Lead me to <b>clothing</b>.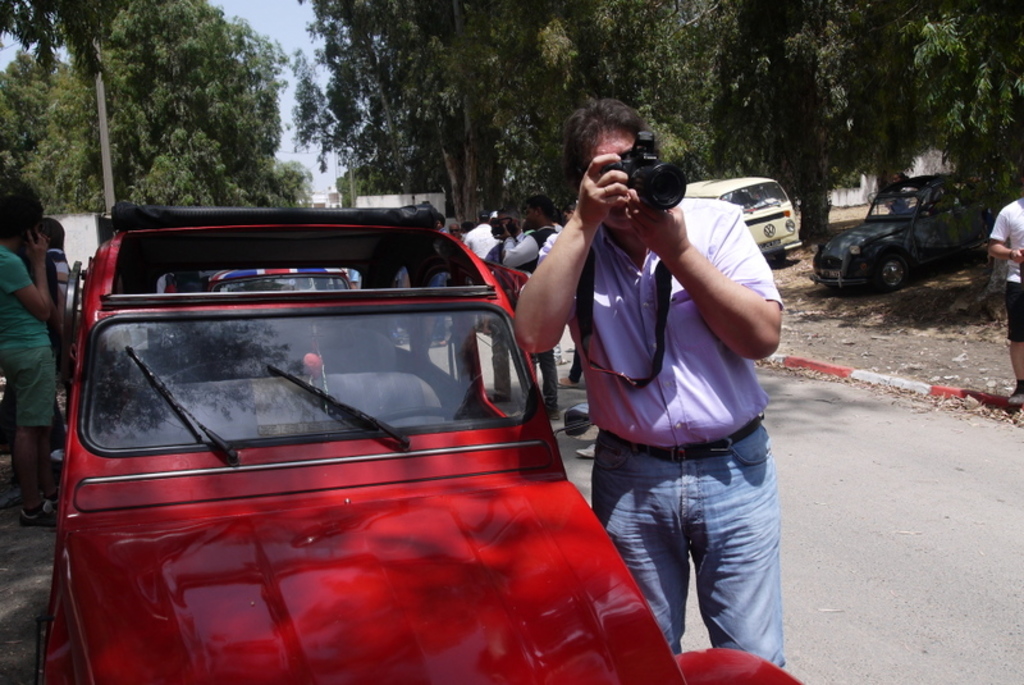
Lead to left=500, top=233, right=557, bottom=406.
